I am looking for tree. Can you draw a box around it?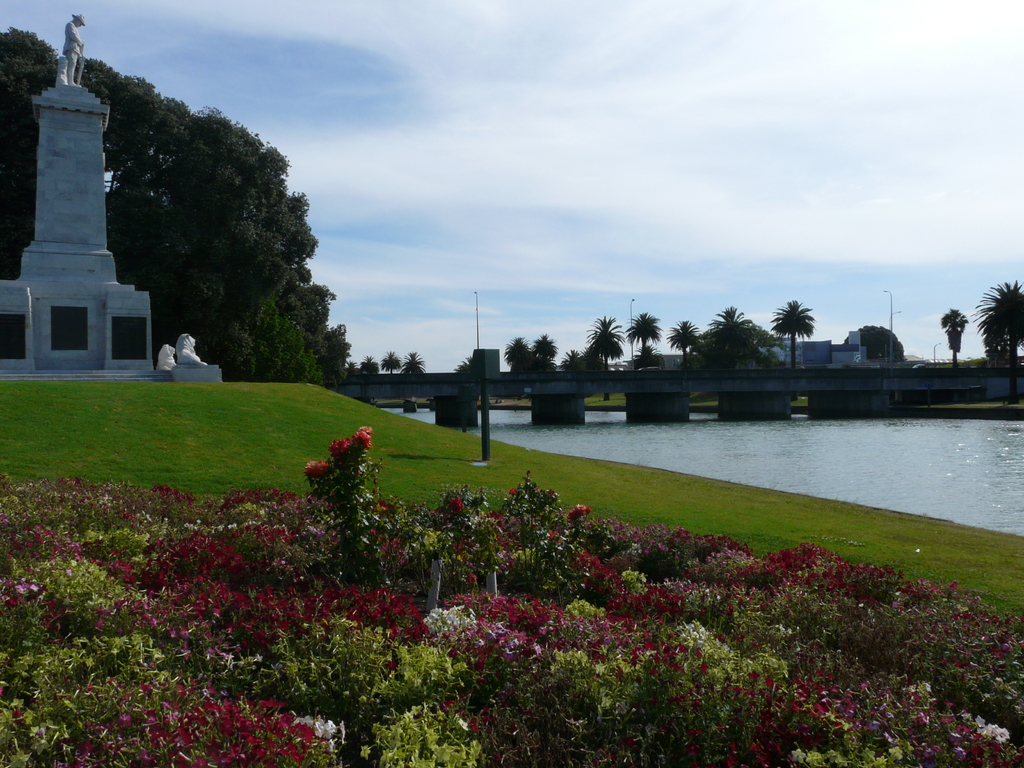
Sure, the bounding box is (left=940, top=307, right=970, bottom=368).
